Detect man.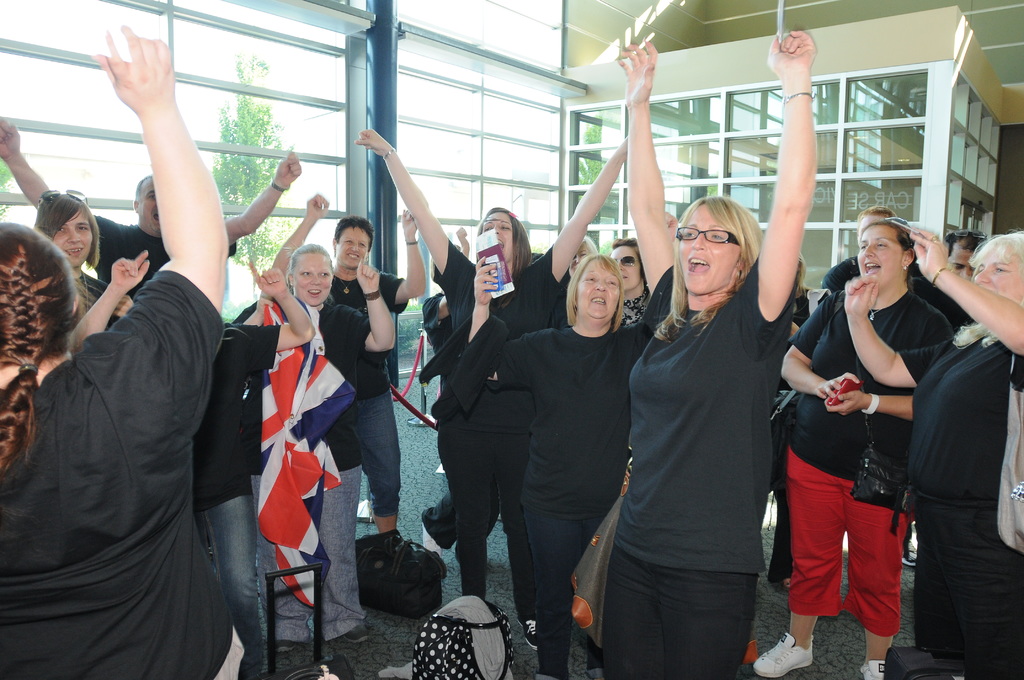
Detected at {"x1": 826, "y1": 208, "x2": 922, "y2": 290}.
